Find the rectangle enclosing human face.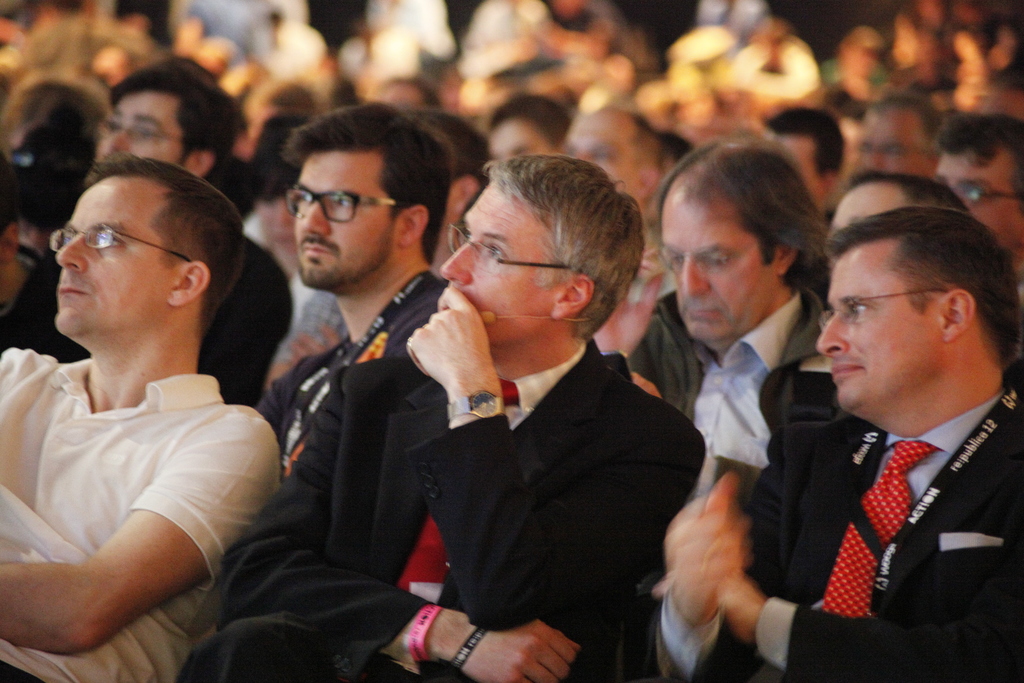
bbox=(817, 245, 941, 413).
